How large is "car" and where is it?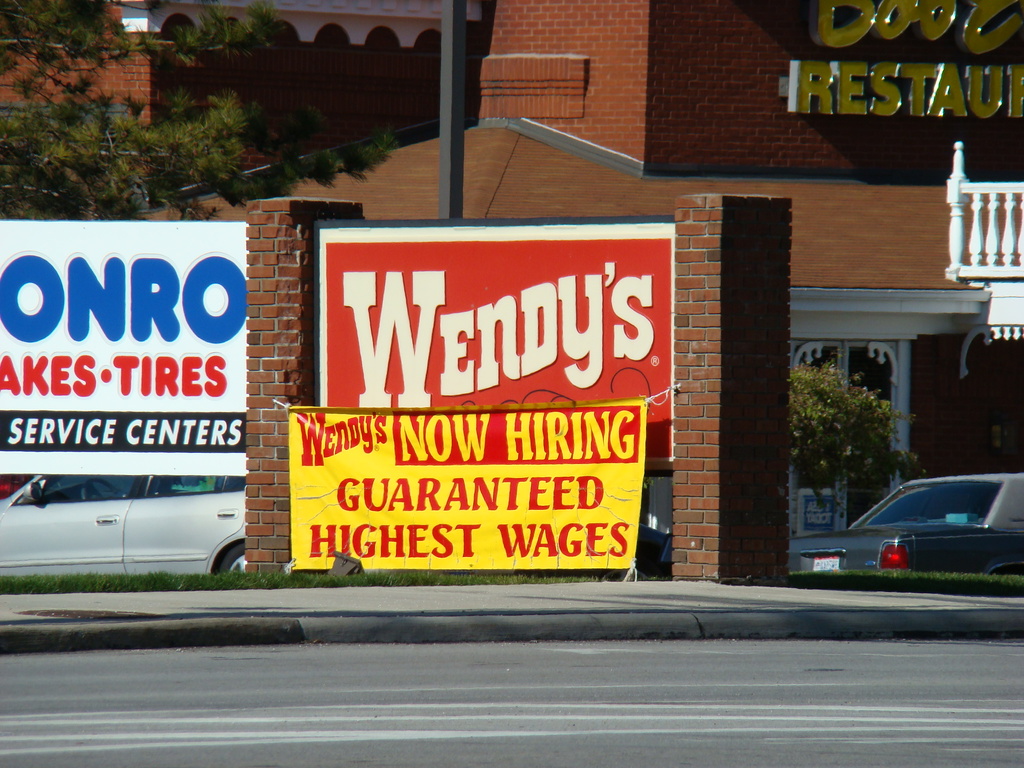
Bounding box: (785,471,1023,580).
